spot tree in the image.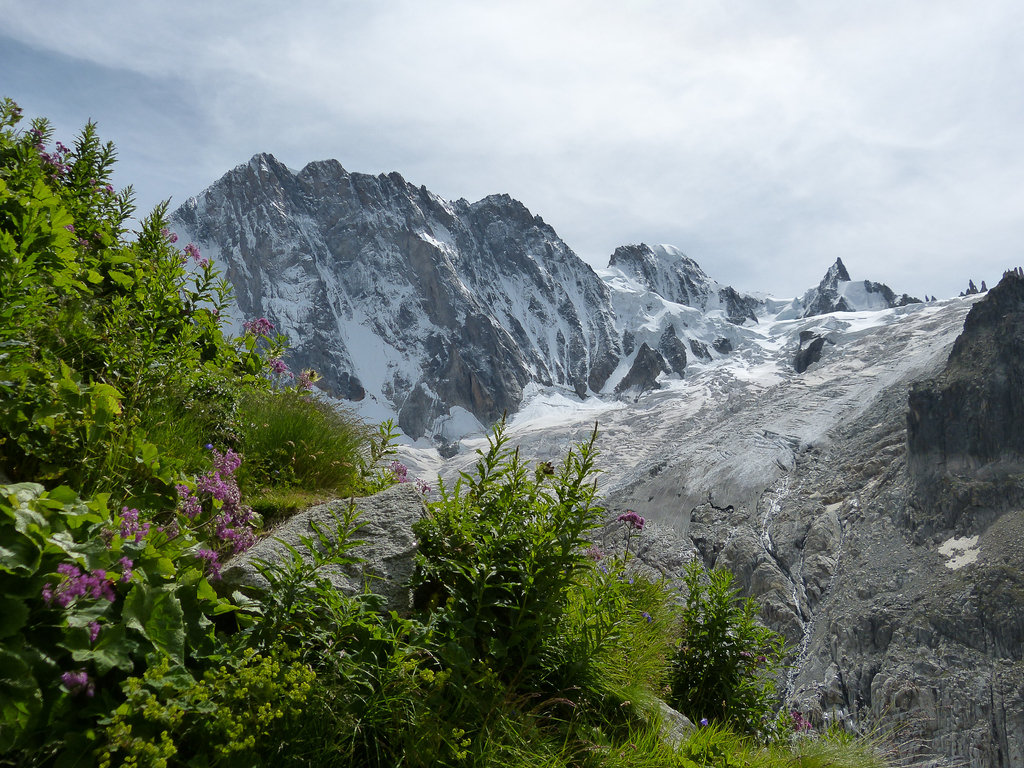
tree found at (left=662, top=560, right=822, bottom=724).
